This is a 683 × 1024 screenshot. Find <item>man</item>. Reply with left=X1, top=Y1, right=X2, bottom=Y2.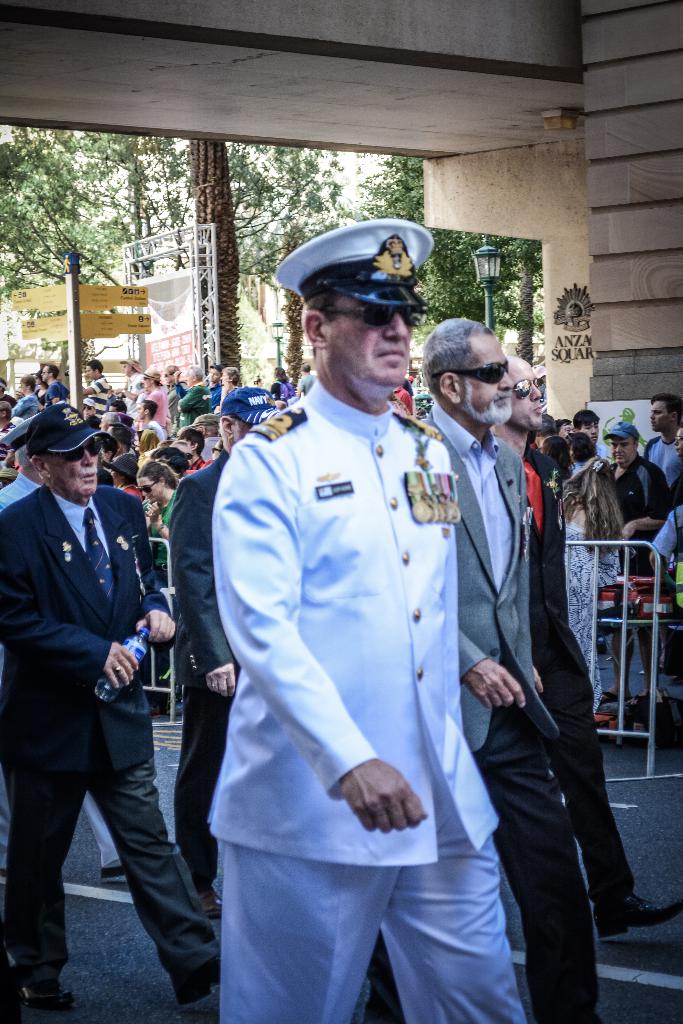
left=0, top=410, right=126, bottom=875.
